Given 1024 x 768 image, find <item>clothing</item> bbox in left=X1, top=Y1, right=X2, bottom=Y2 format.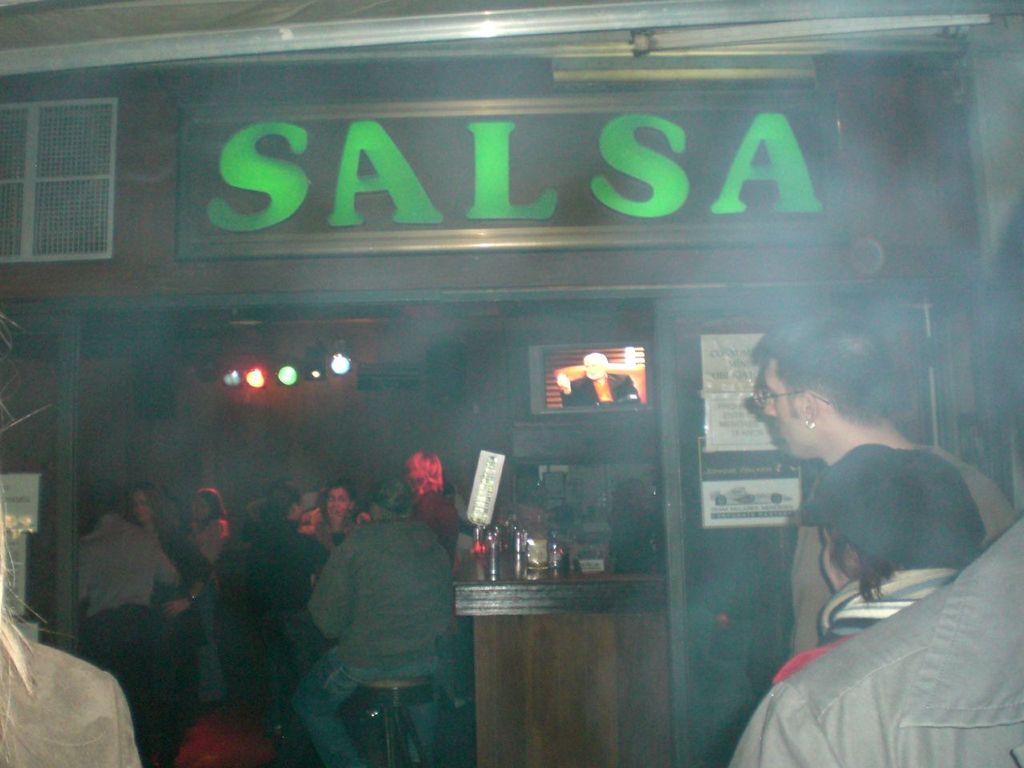
left=0, top=642, right=142, bottom=767.
